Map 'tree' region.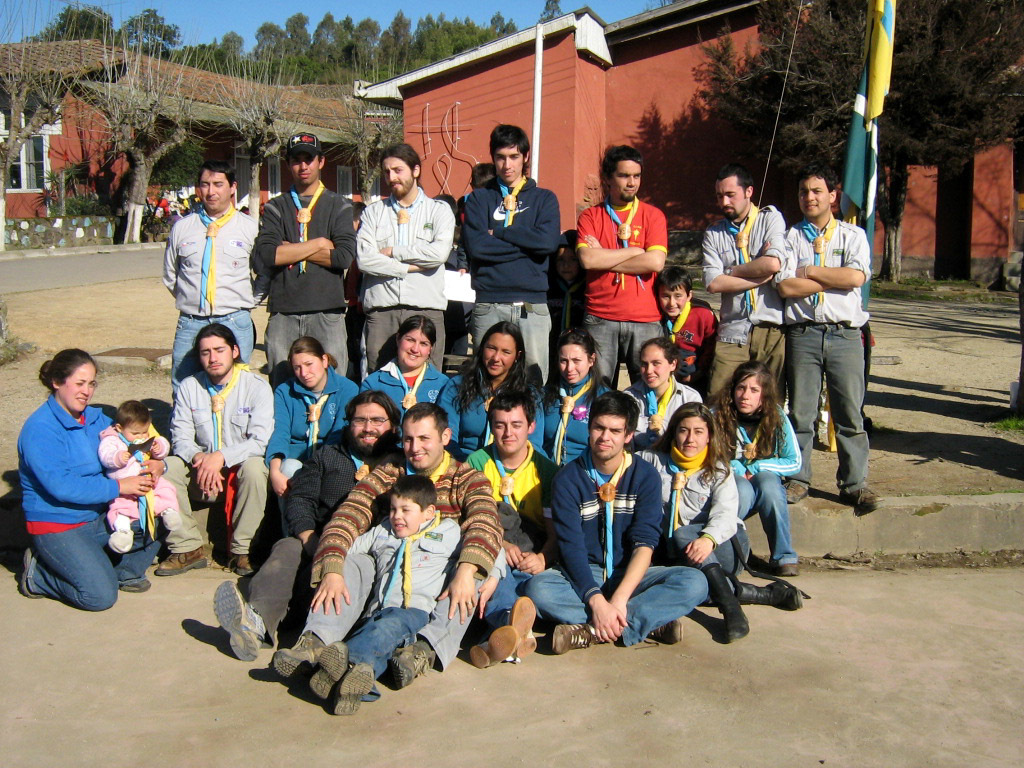
Mapped to x1=0, y1=0, x2=124, y2=249.
